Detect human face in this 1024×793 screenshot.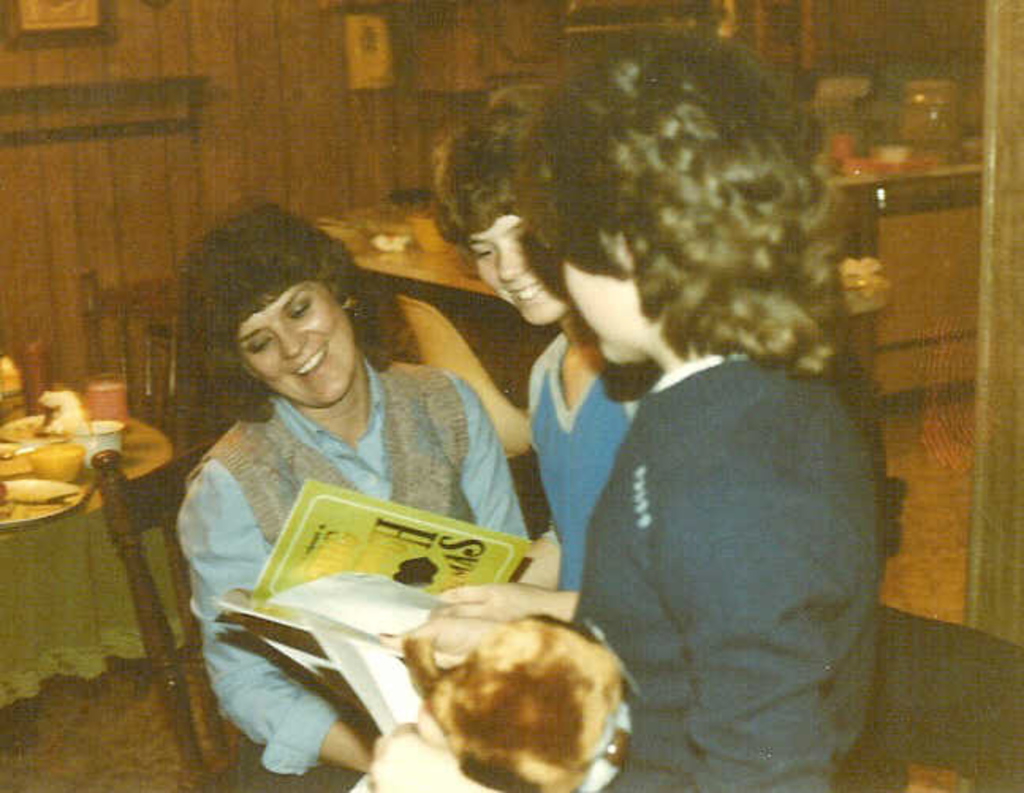
Detection: bbox=[468, 201, 571, 332].
